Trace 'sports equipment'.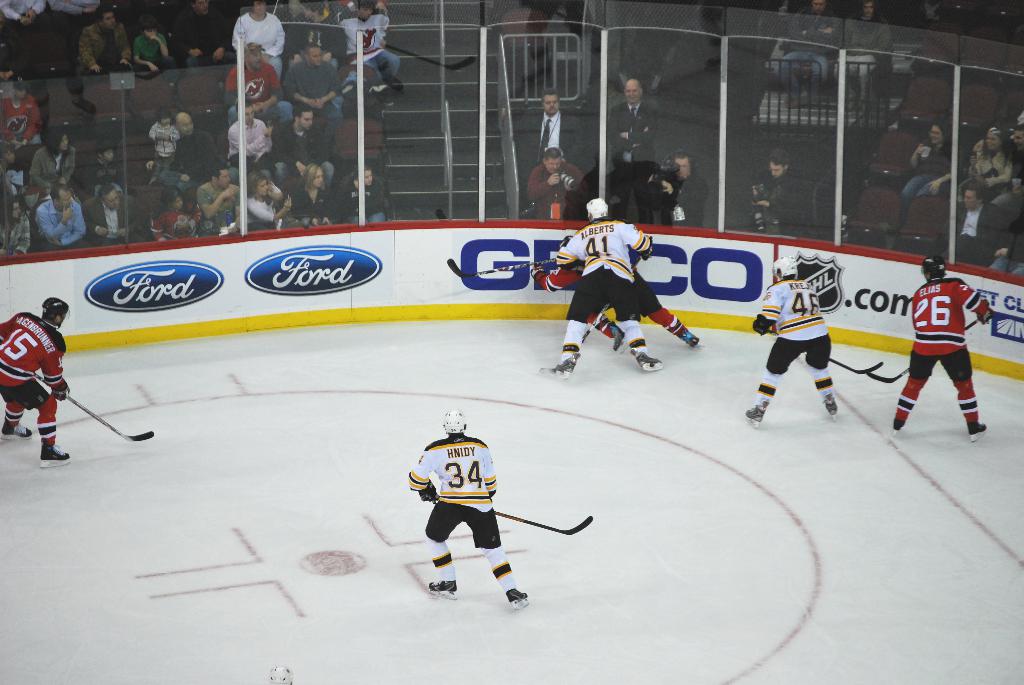
Traced to l=39, t=297, r=70, b=327.
